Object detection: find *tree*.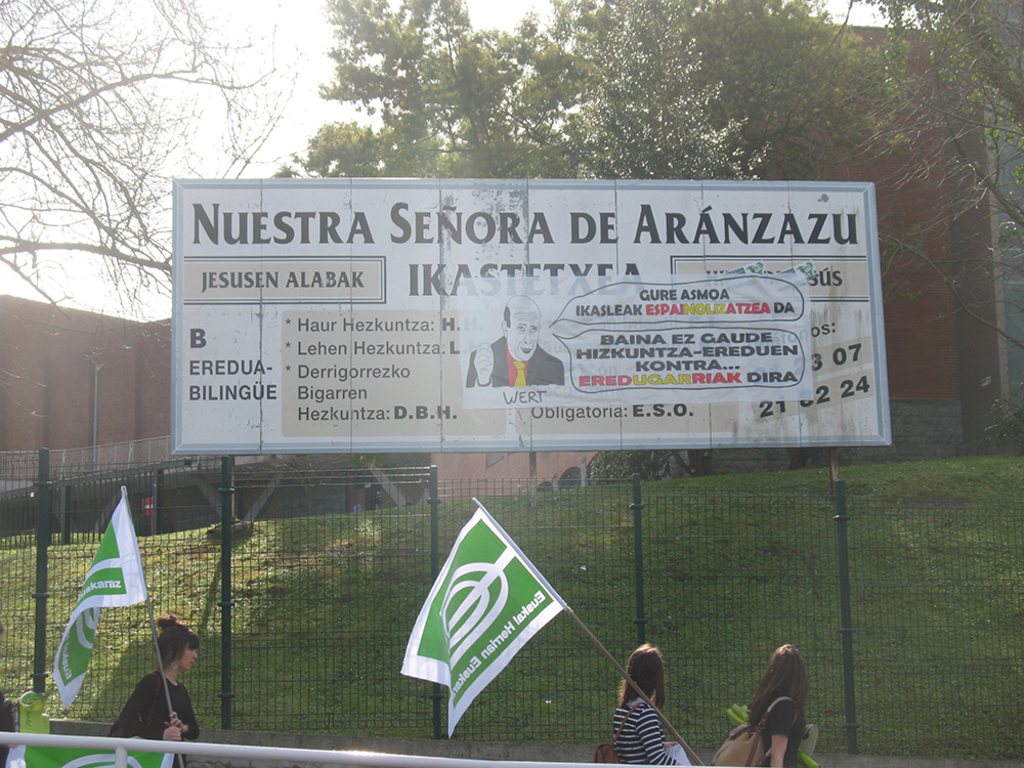
[x1=838, y1=0, x2=1023, y2=347].
